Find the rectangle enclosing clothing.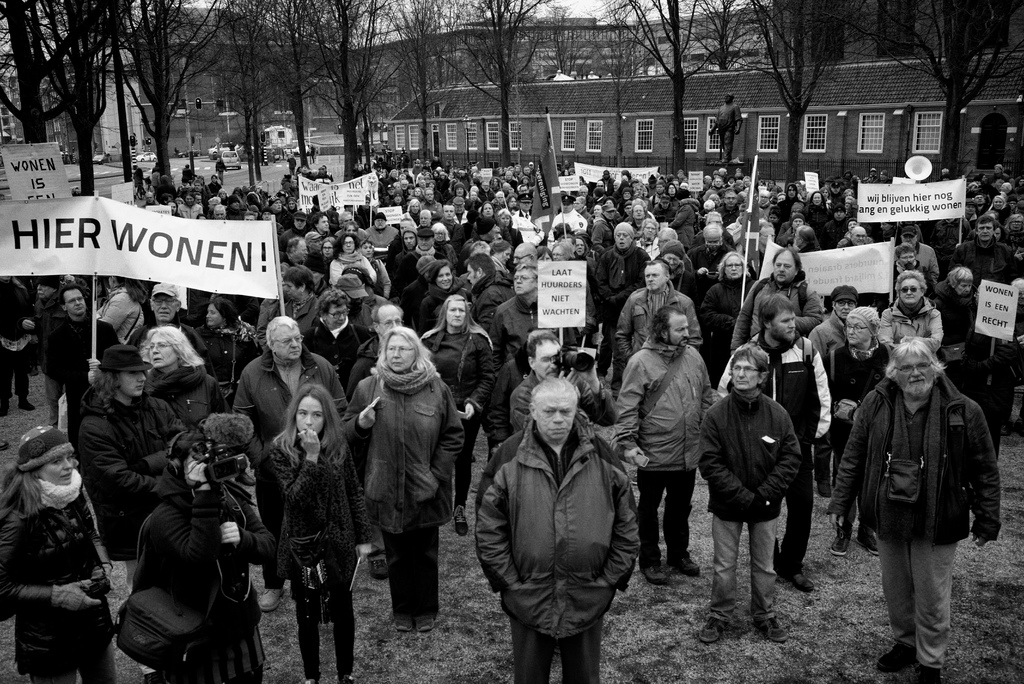
BBox(877, 293, 955, 368).
